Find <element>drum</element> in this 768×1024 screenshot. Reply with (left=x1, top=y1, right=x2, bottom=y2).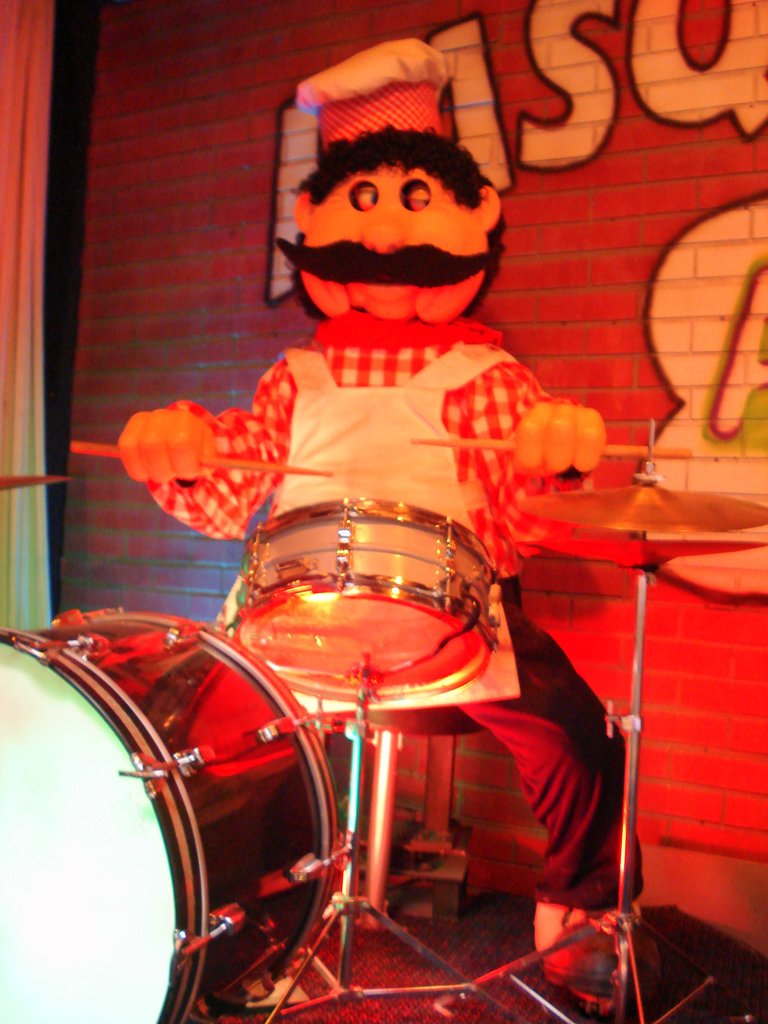
(left=0, top=607, right=353, bottom=1023).
